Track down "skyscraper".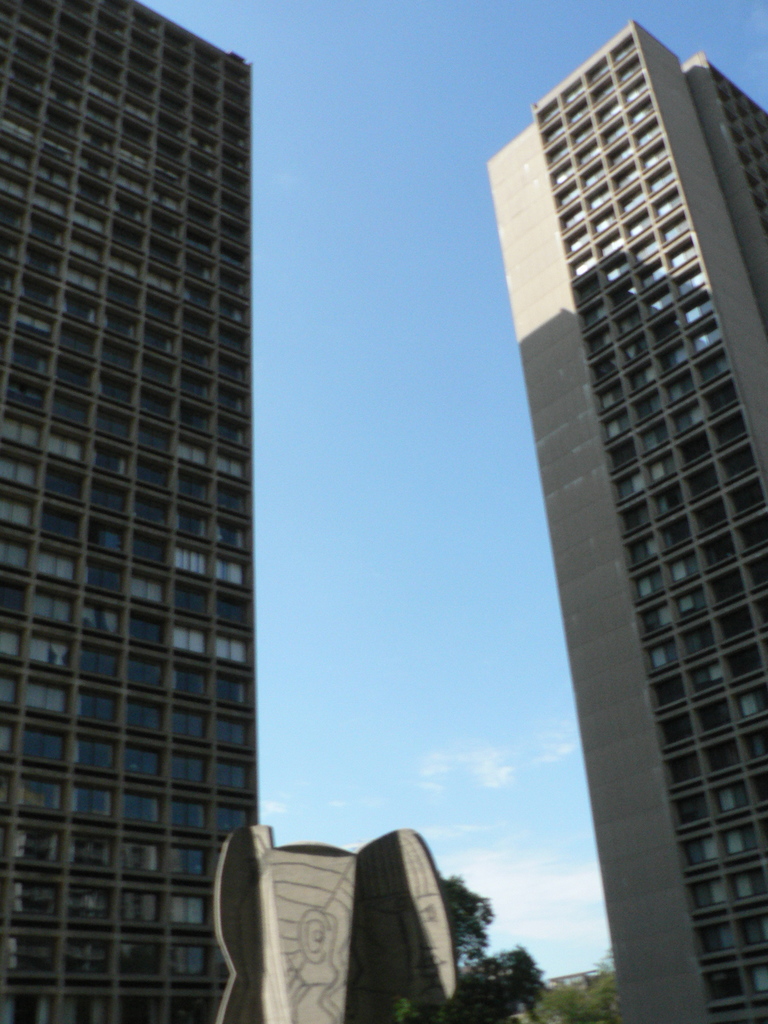
Tracked to x1=472 y1=17 x2=767 y2=1023.
